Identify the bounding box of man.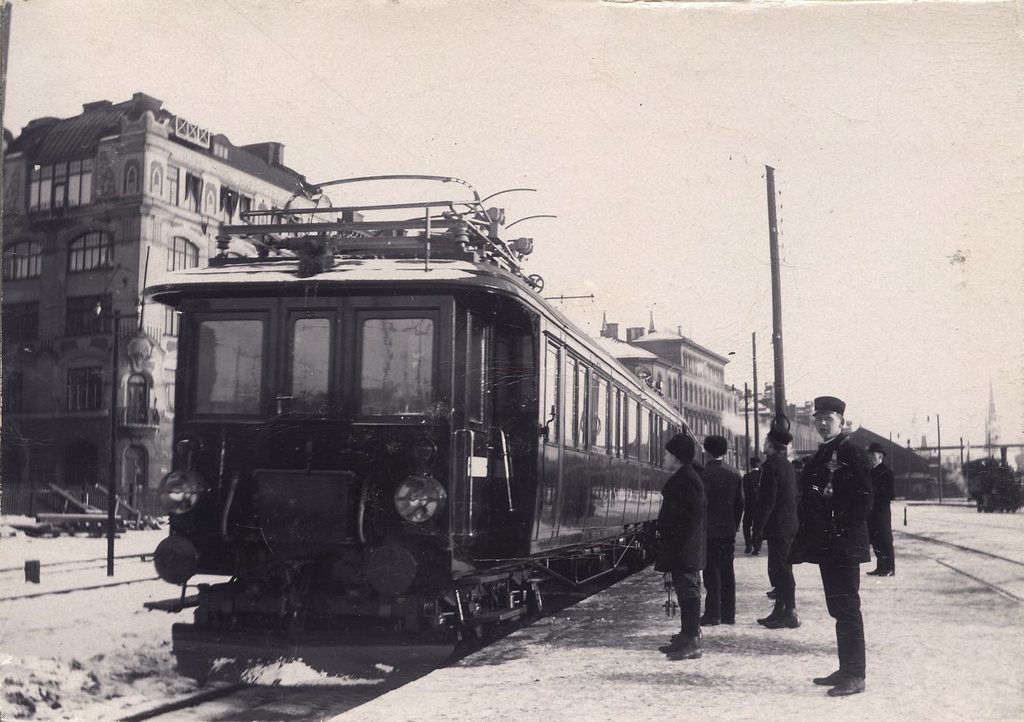
[x1=653, y1=434, x2=714, y2=665].
